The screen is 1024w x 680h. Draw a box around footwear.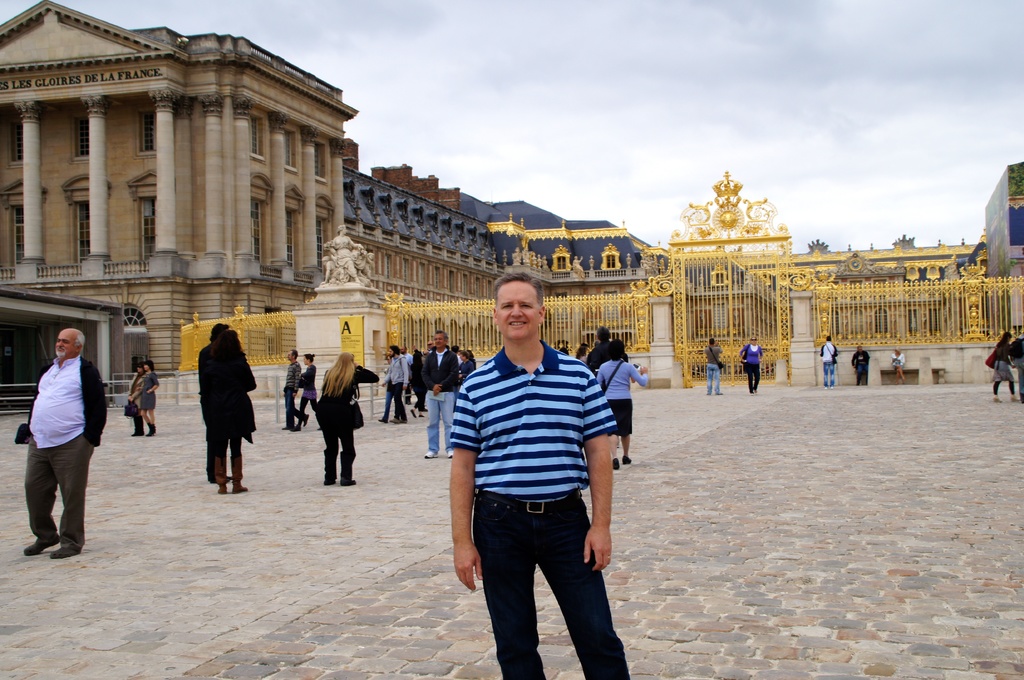
x1=282 y1=425 x2=290 y2=428.
